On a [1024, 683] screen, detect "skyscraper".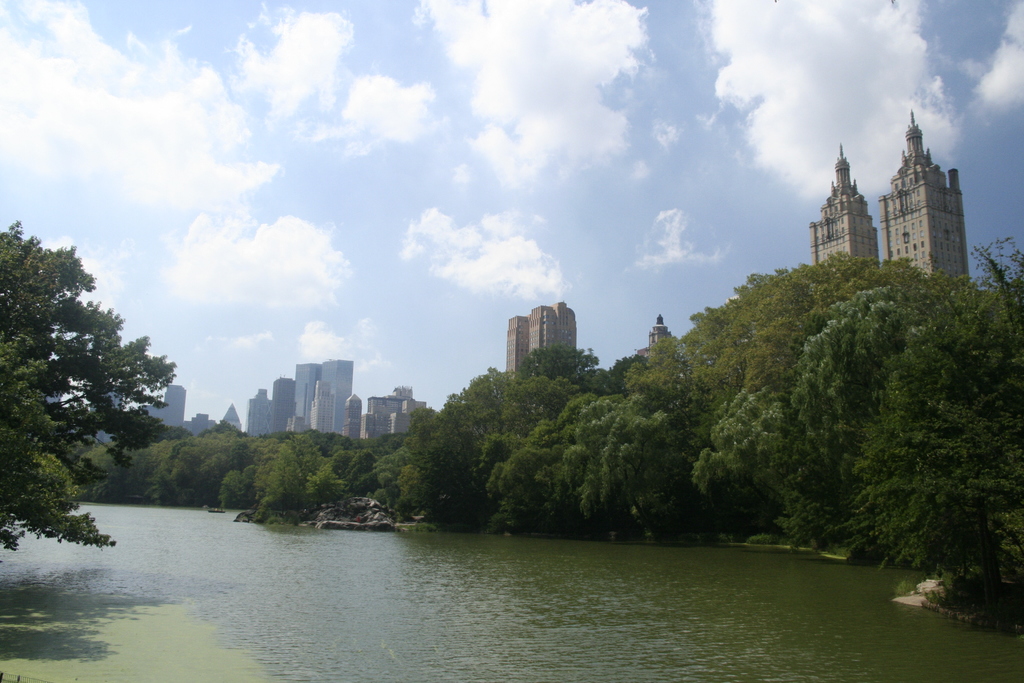
locate(873, 114, 975, 288).
